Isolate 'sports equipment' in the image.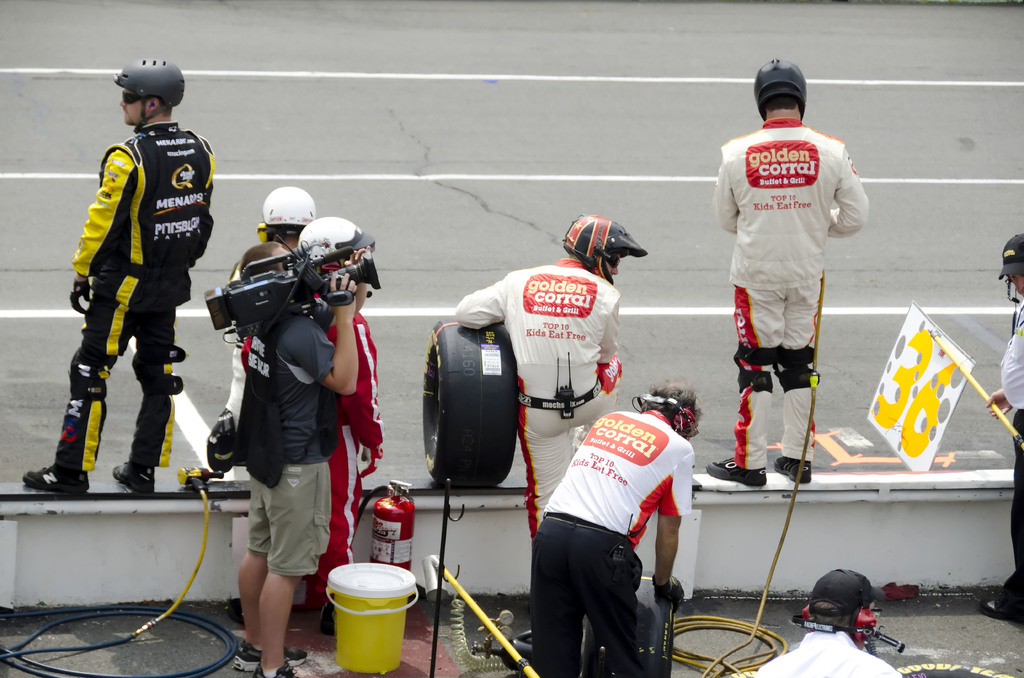
Isolated region: 563,218,647,281.
